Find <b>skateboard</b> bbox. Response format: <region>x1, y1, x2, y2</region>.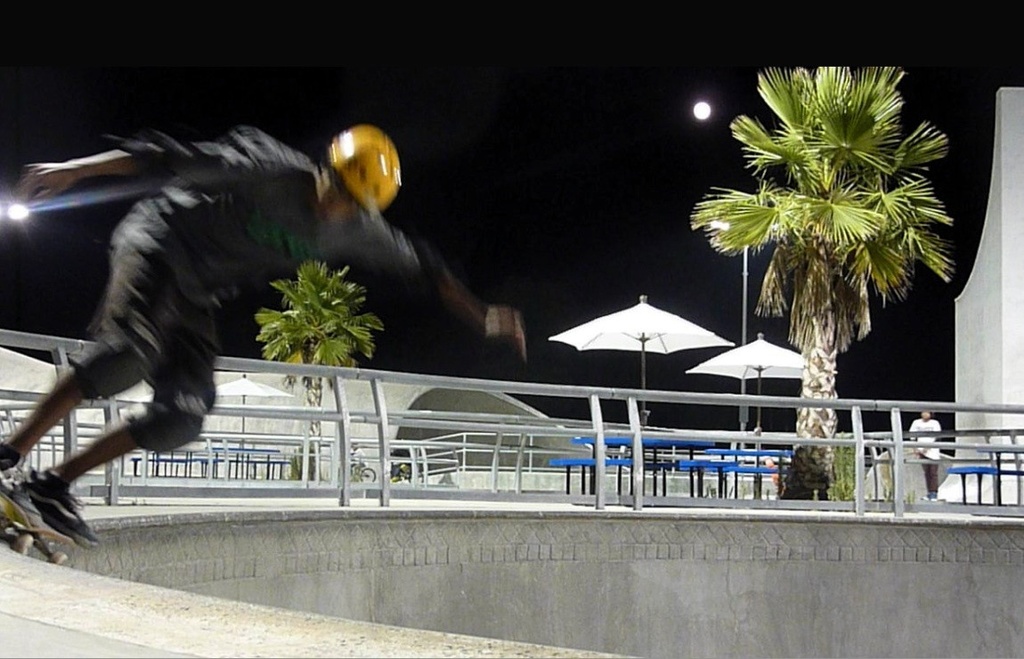
<region>0, 495, 77, 565</region>.
